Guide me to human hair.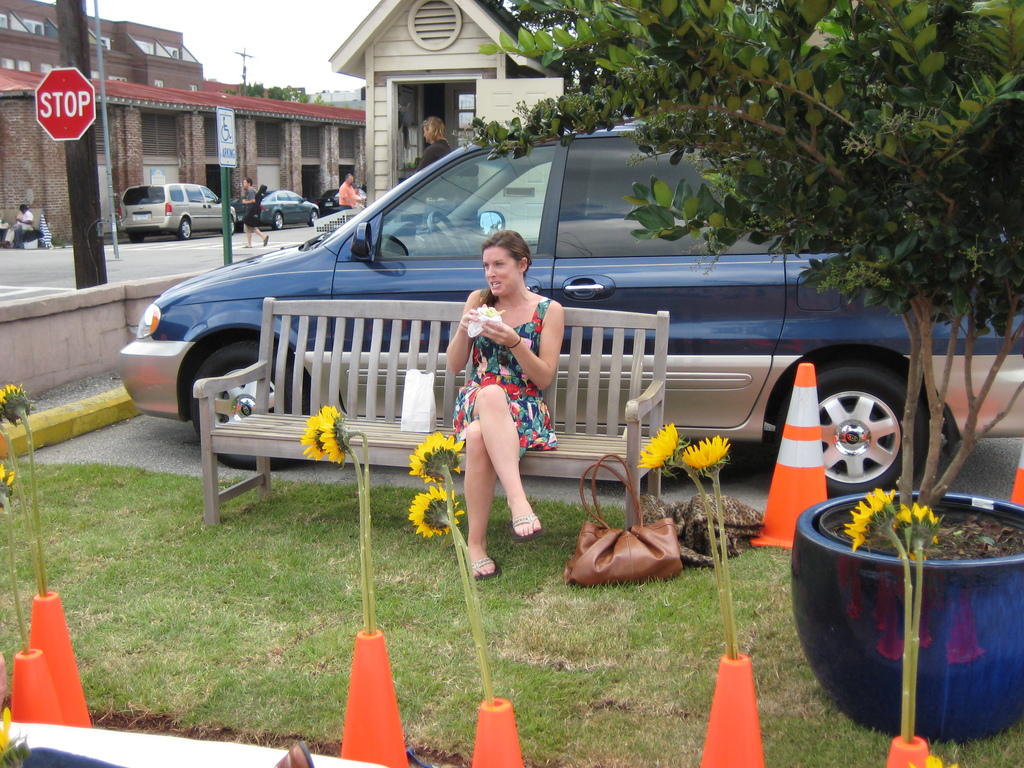
Guidance: [486,227,529,266].
